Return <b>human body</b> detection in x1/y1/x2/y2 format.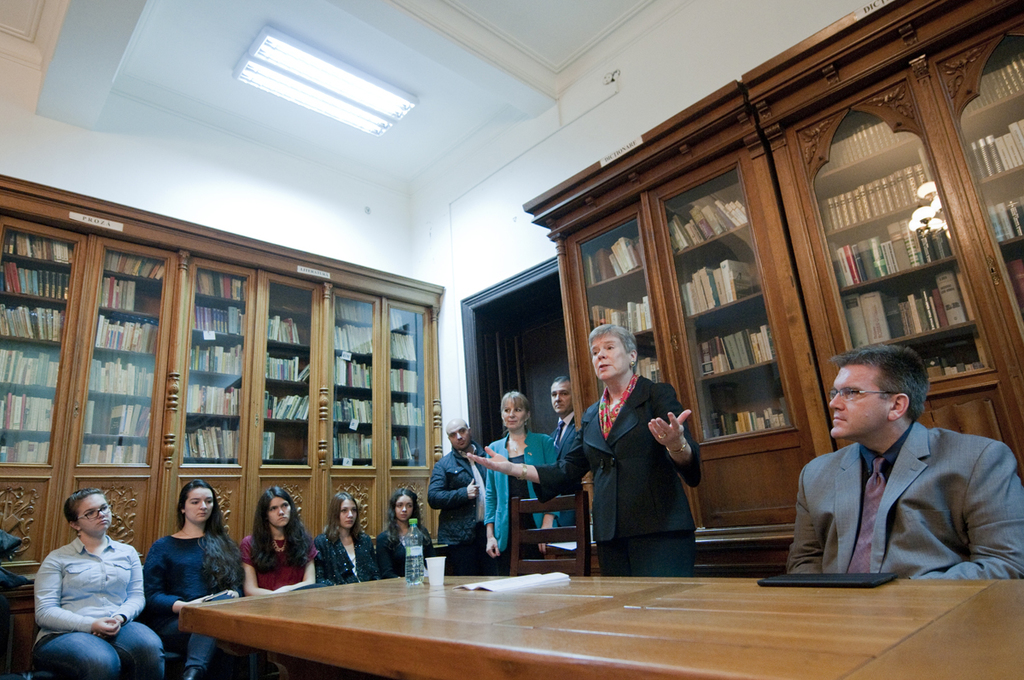
377/488/430/583.
